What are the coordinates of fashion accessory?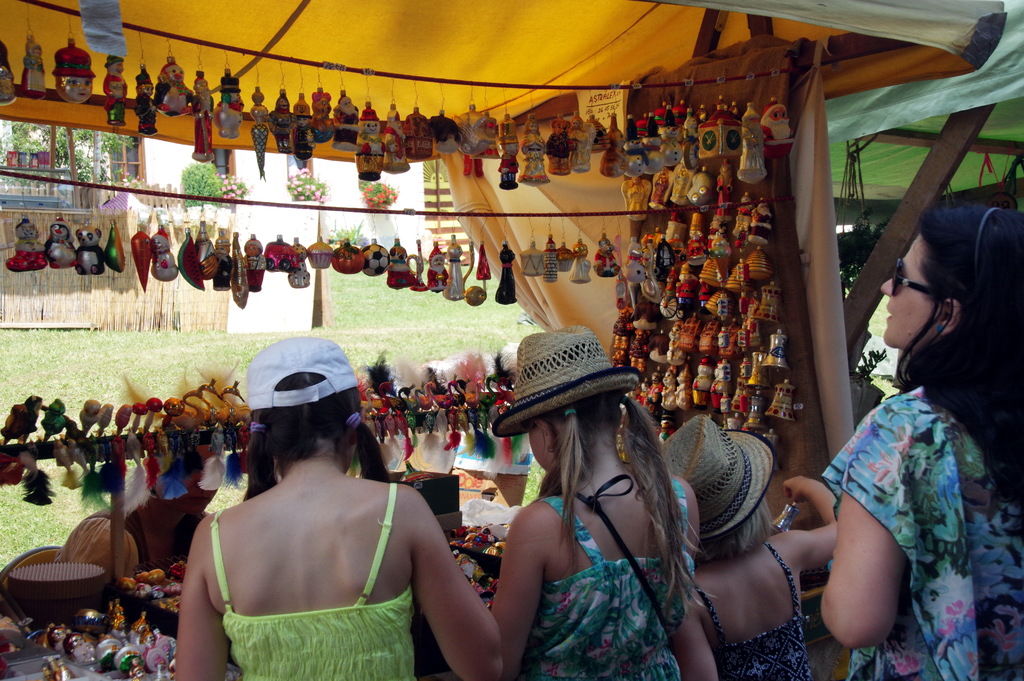
pyautogui.locateOnScreen(248, 420, 266, 433).
